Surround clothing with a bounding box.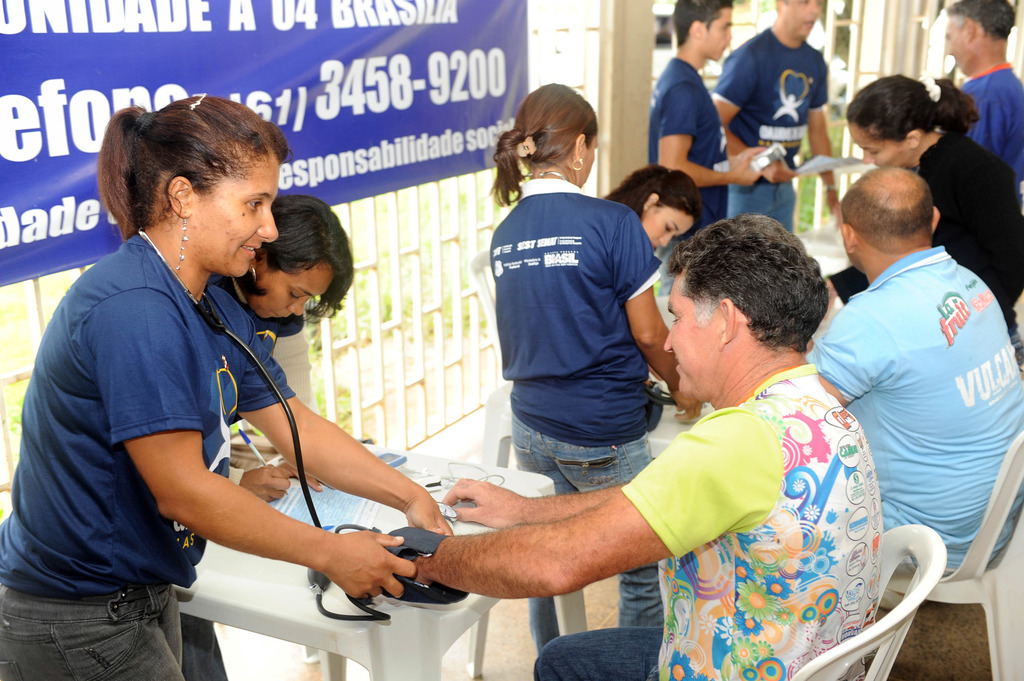
653, 56, 726, 257.
